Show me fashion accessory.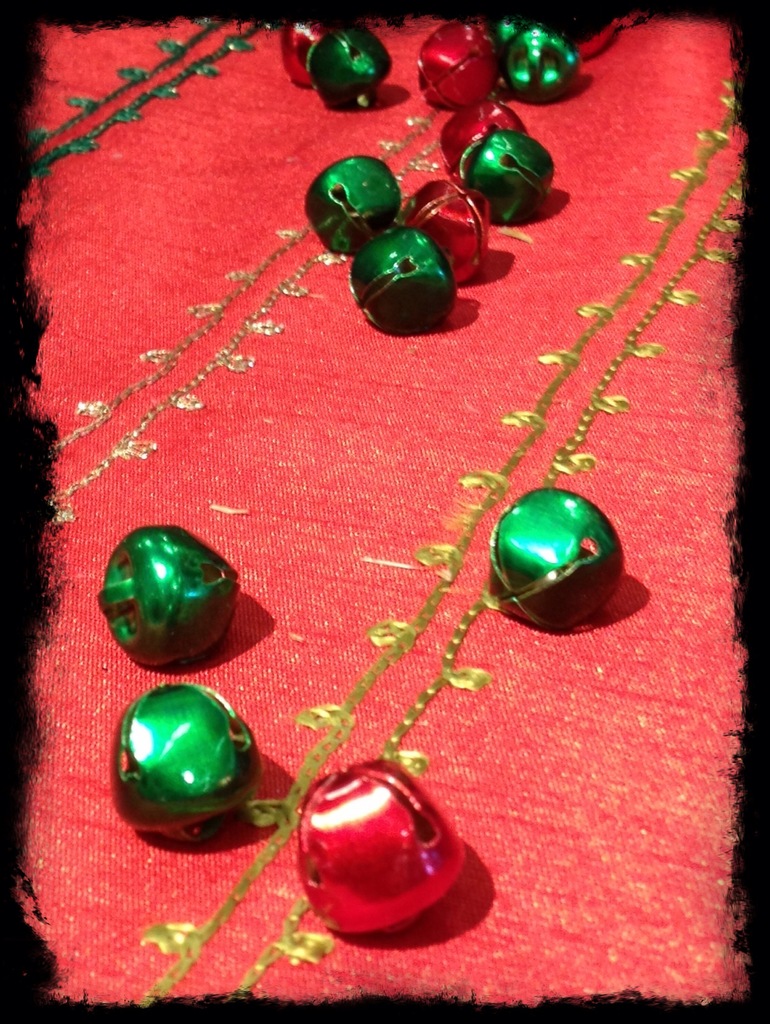
fashion accessory is here: left=111, top=680, right=261, bottom=841.
